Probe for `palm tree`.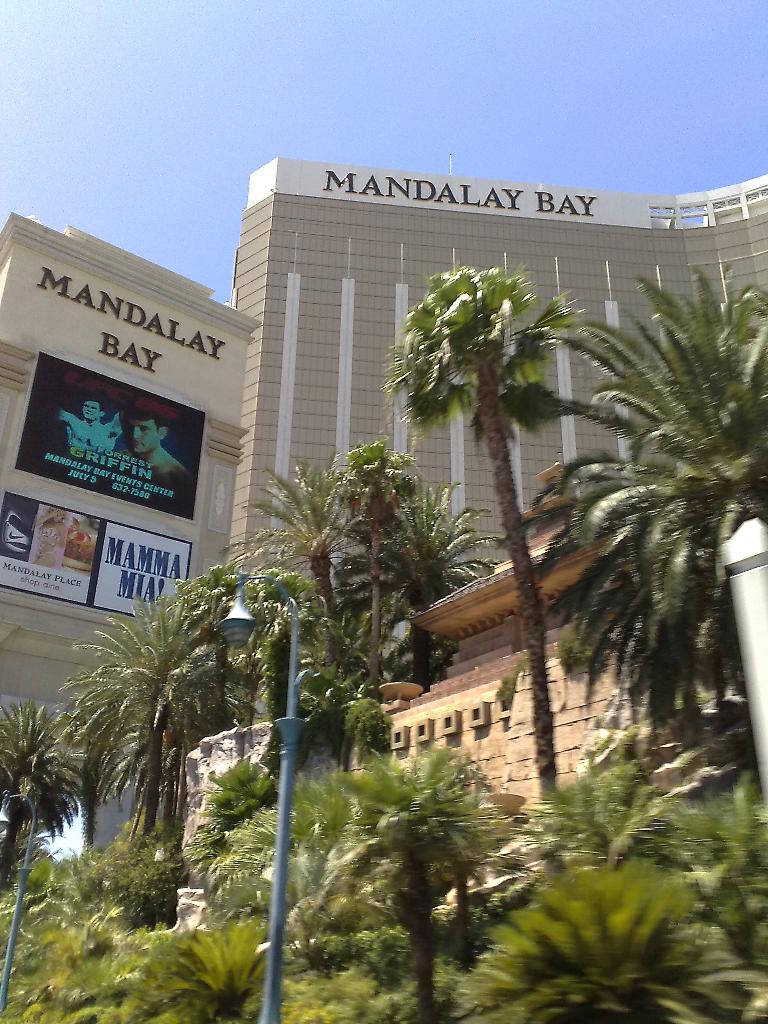
Probe result: (x1=253, y1=452, x2=411, y2=787).
